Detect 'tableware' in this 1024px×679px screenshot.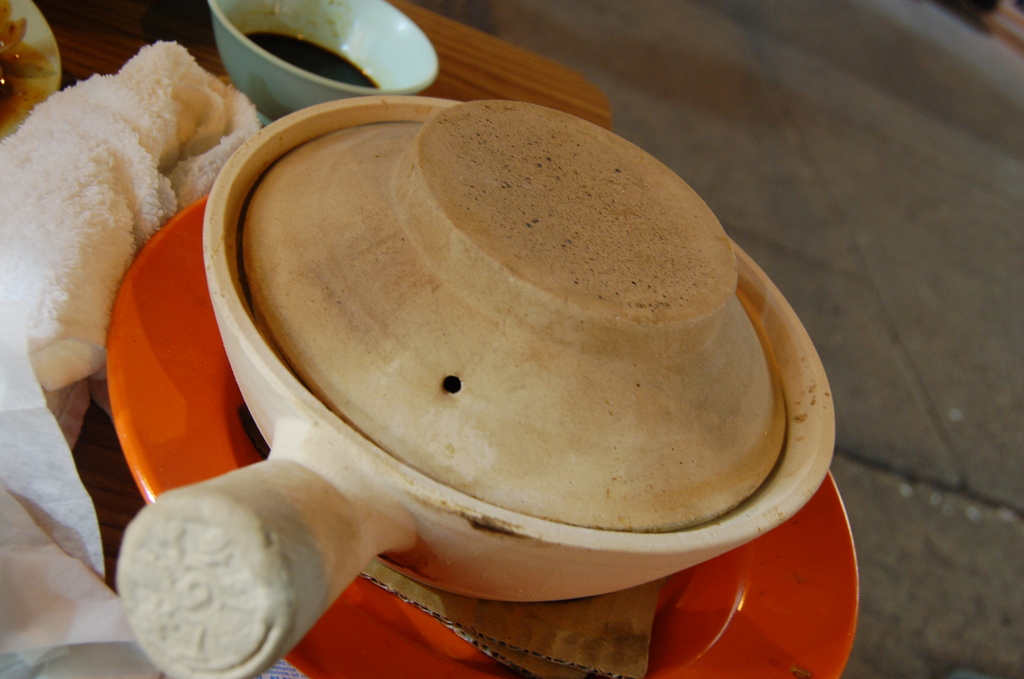
Detection: region(197, 0, 431, 124).
